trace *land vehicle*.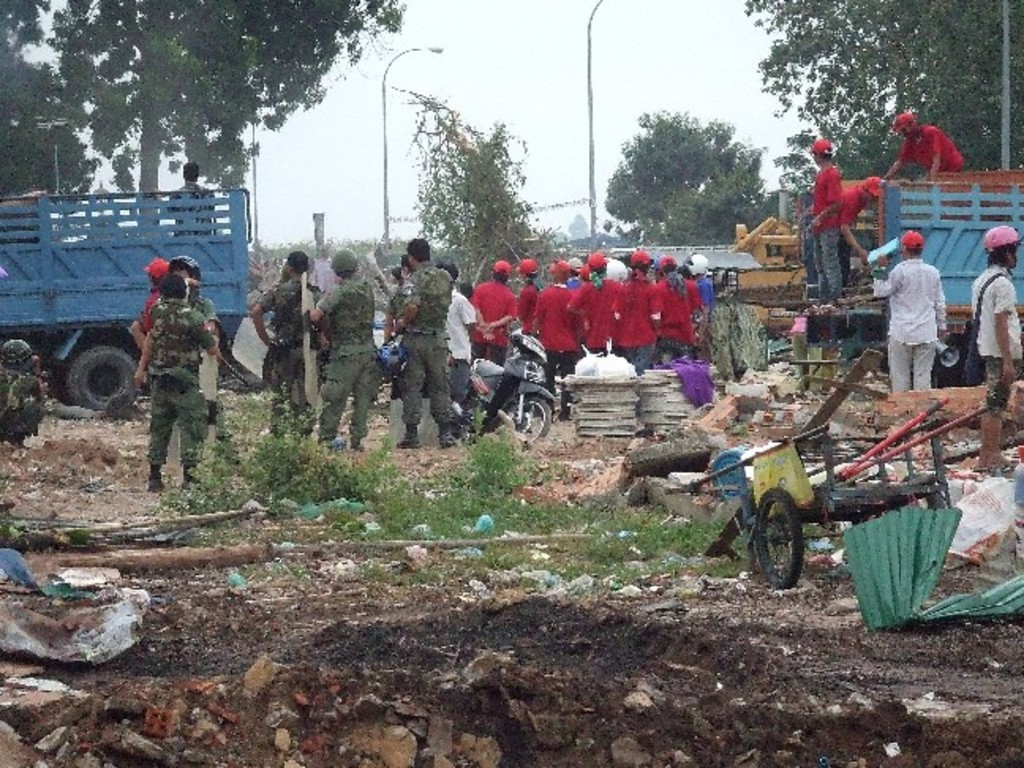
Traced to pyautogui.locateOnScreen(793, 161, 1022, 386).
